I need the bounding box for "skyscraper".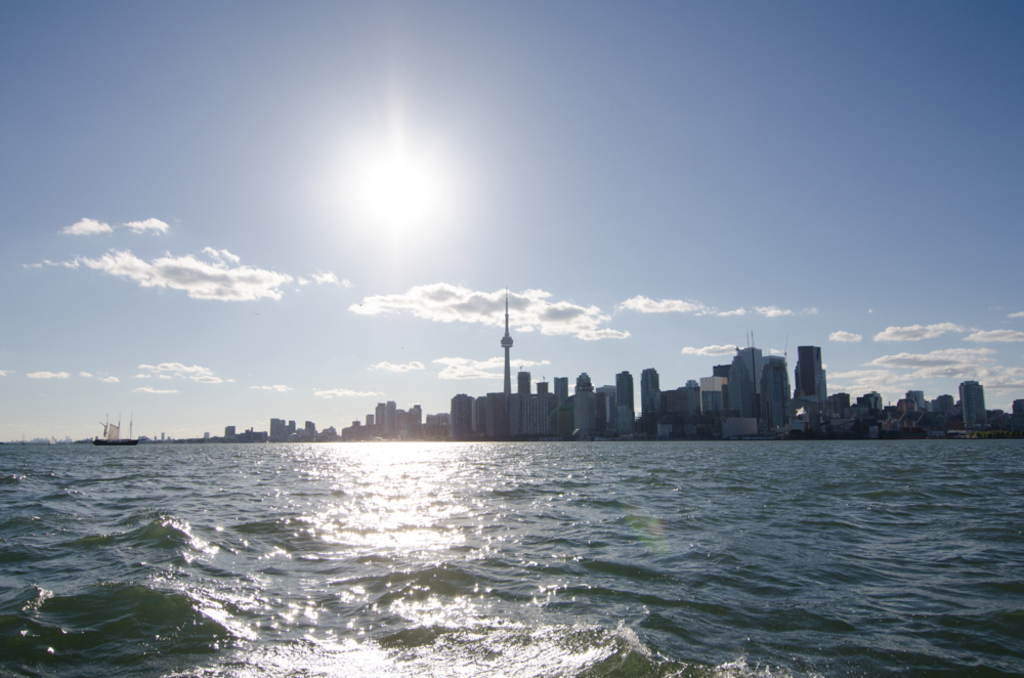
Here it is: detection(699, 374, 727, 417).
